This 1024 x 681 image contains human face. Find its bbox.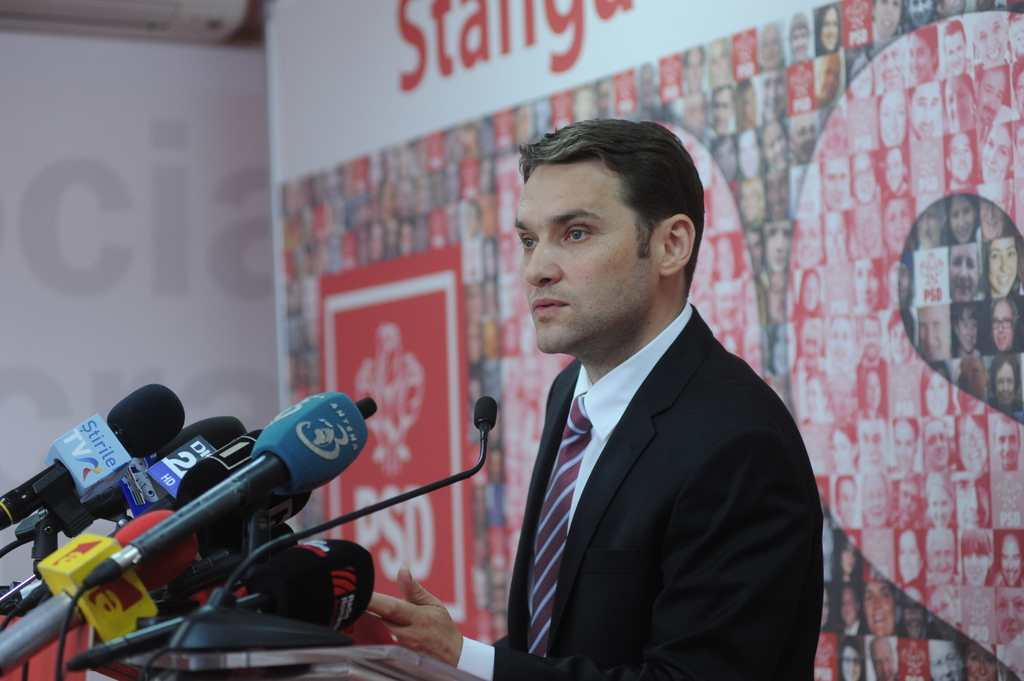
(999,534,1023,588).
